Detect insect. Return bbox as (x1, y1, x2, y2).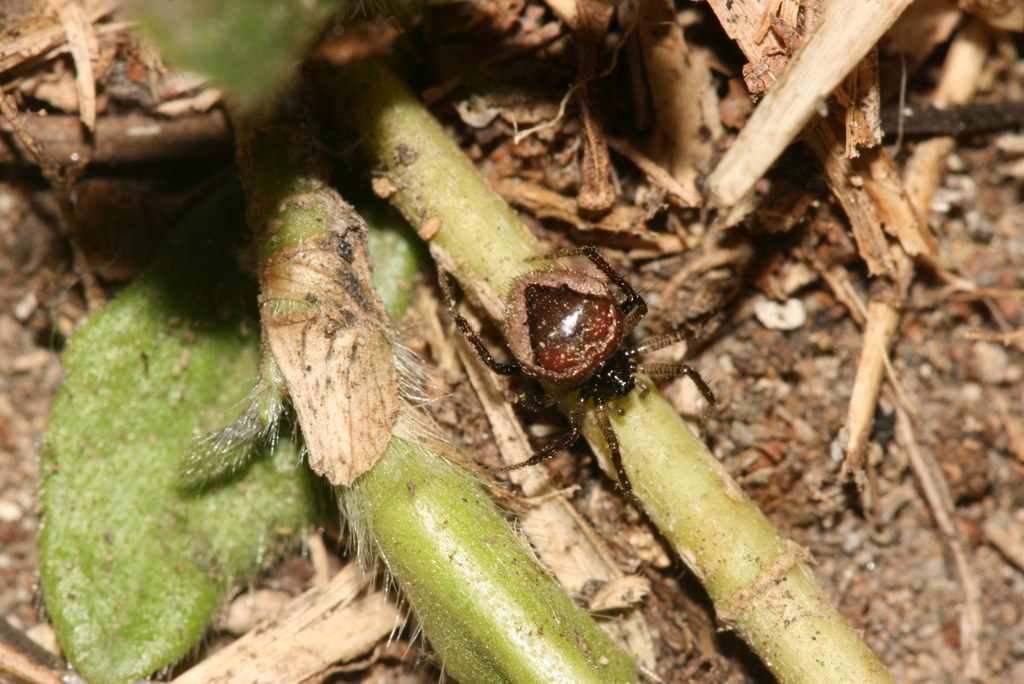
(435, 256, 720, 499).
